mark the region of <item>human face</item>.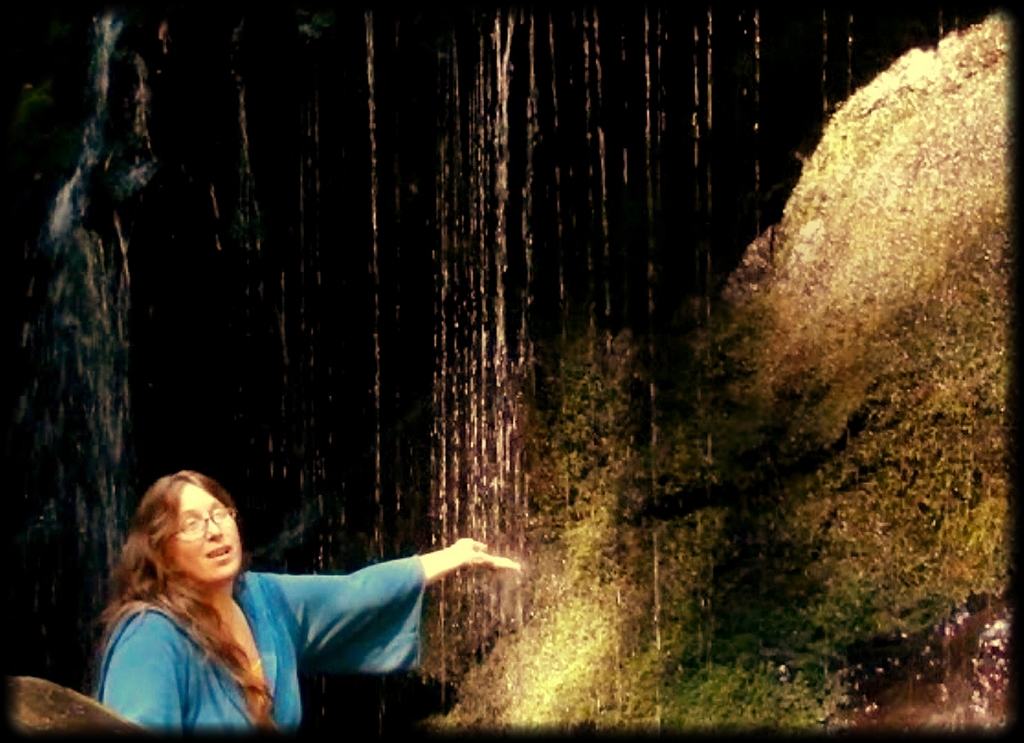
Region: 178/482/244/581.
